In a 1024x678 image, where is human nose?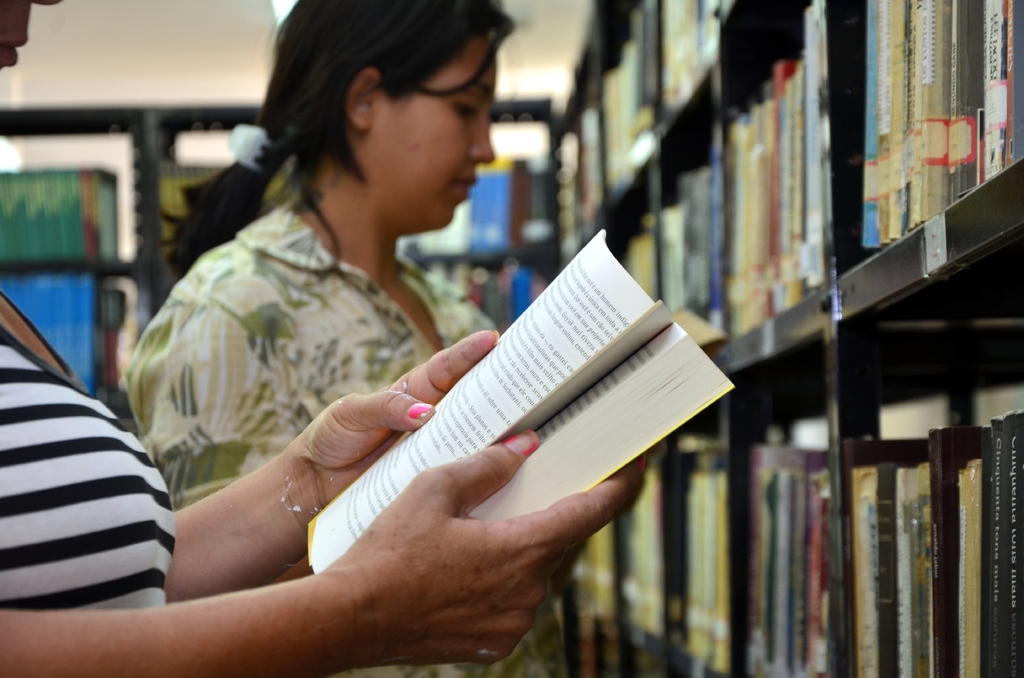
bbox(468, 108, 500, 168).
